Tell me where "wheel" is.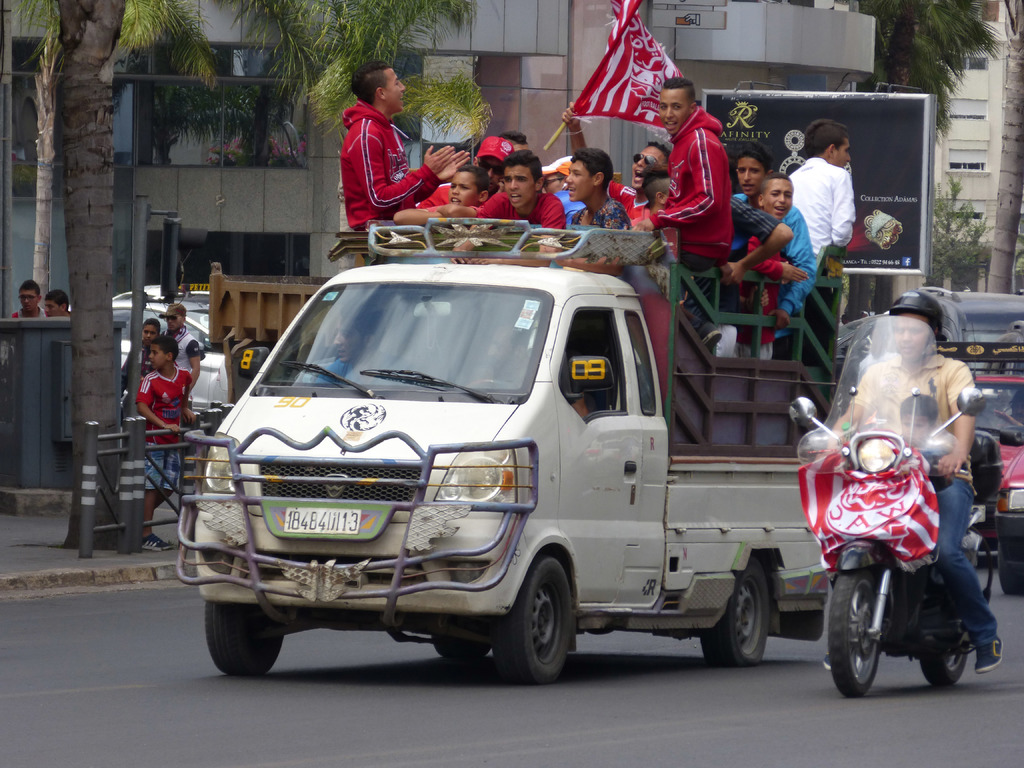
"wheel" is at {"left": 206, "top": 595, "right": 287, "bottom": 680}.
